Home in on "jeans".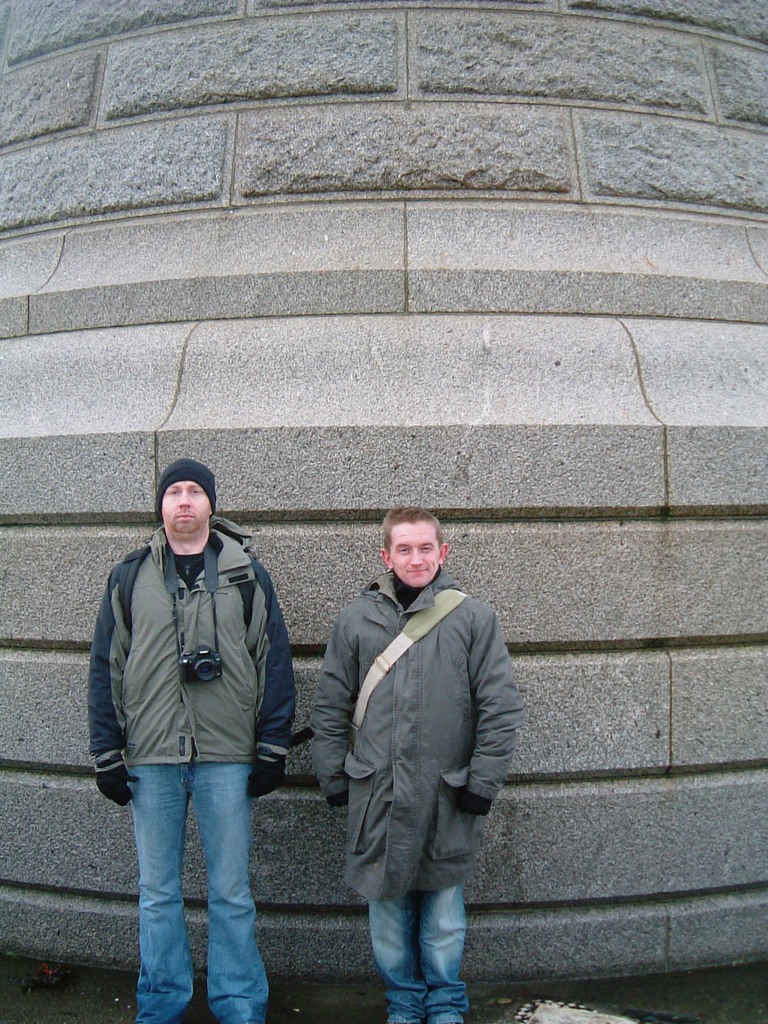
Homed in at [122, 740, 271, 1009].
